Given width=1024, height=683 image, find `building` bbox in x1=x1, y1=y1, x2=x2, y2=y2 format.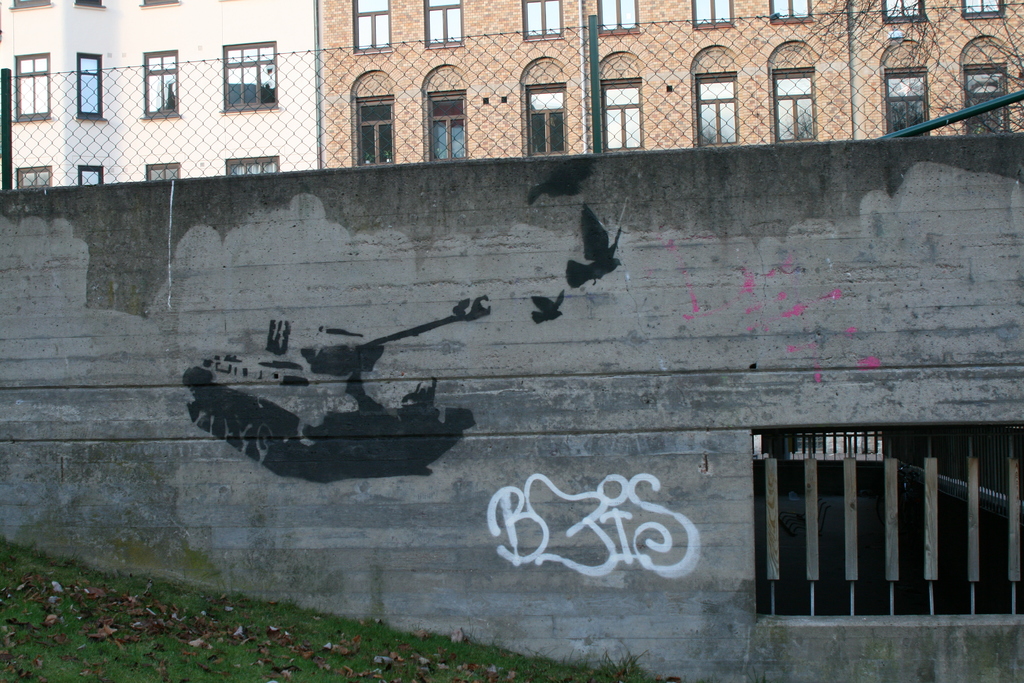
x1=0, y1=0, x2=321, y2=186.
